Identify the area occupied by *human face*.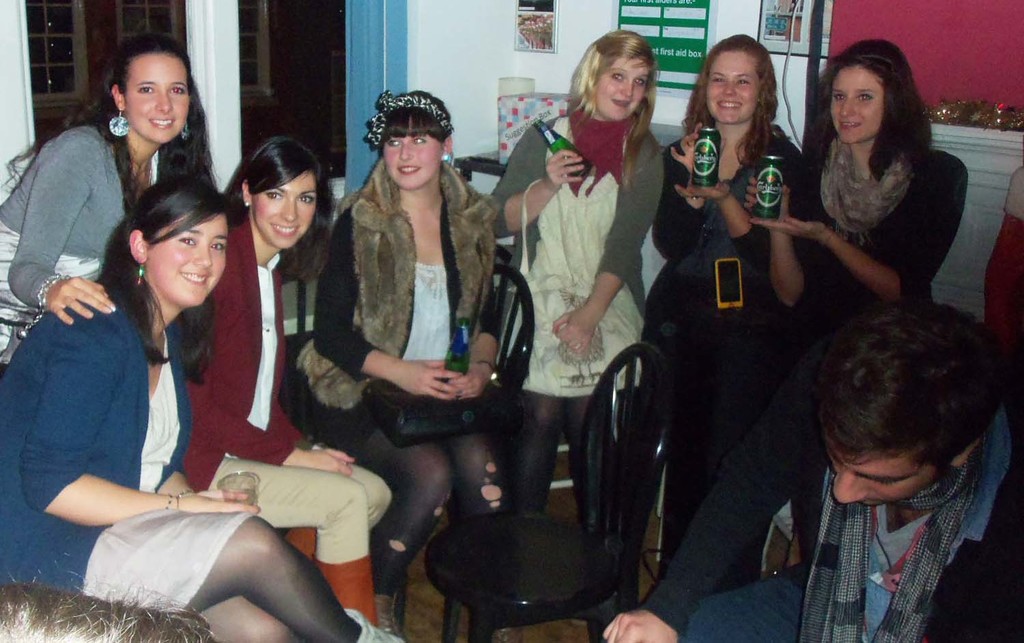
Area: (left=827, top=440, right=935, bottom=504).
